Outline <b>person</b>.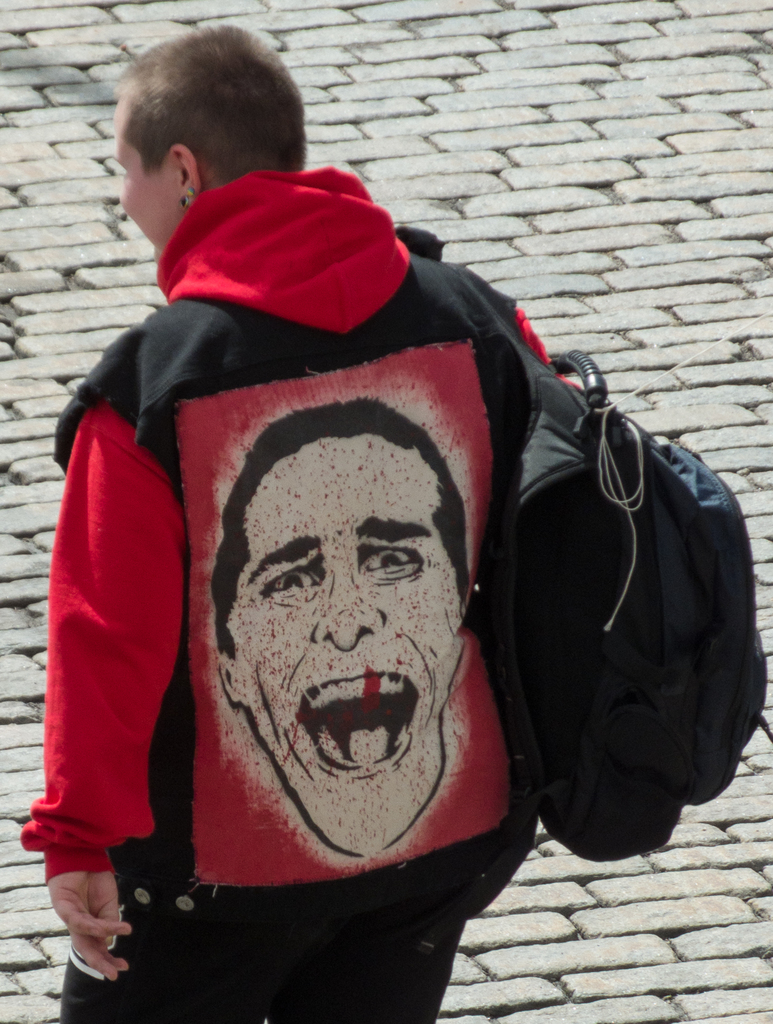
Outline: l=211, t=390, r=477, b=860.
